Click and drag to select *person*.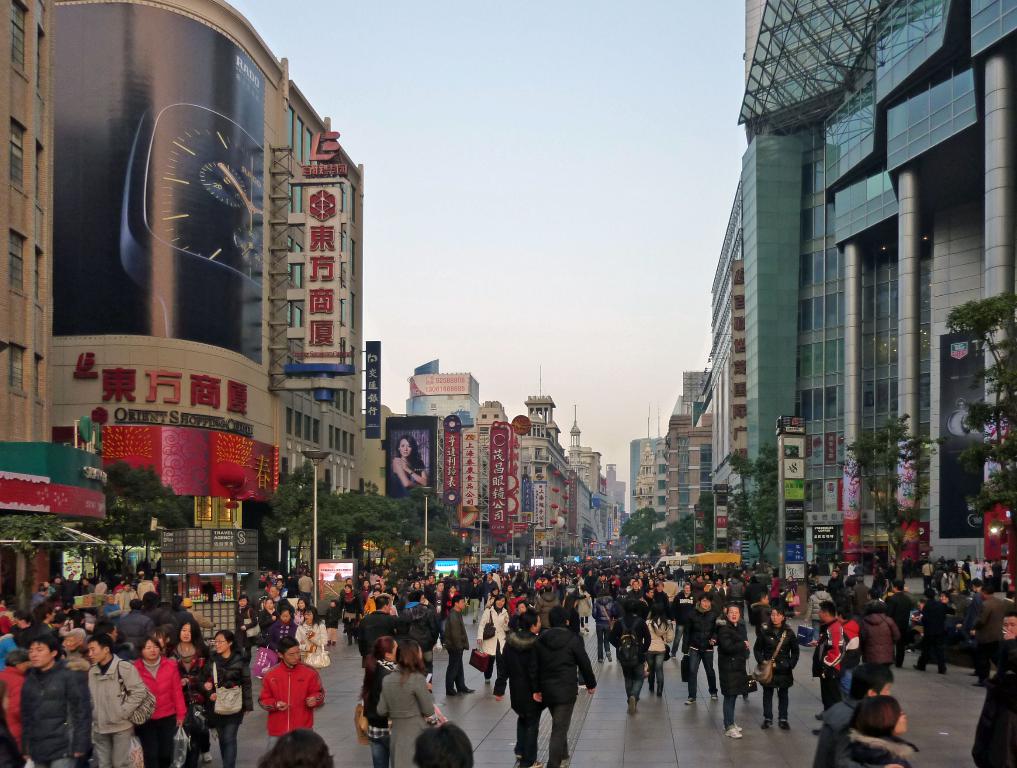
Selection: (365, 580, 383, 599).
